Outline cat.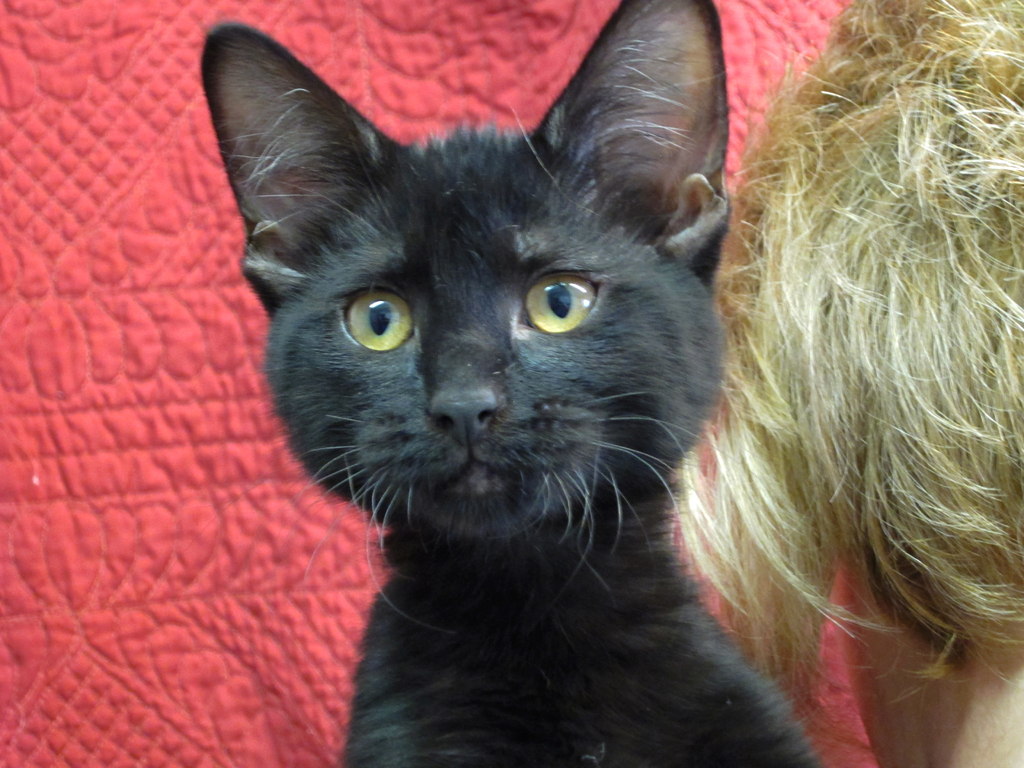
Outline: [195, 0, 826, 767].
